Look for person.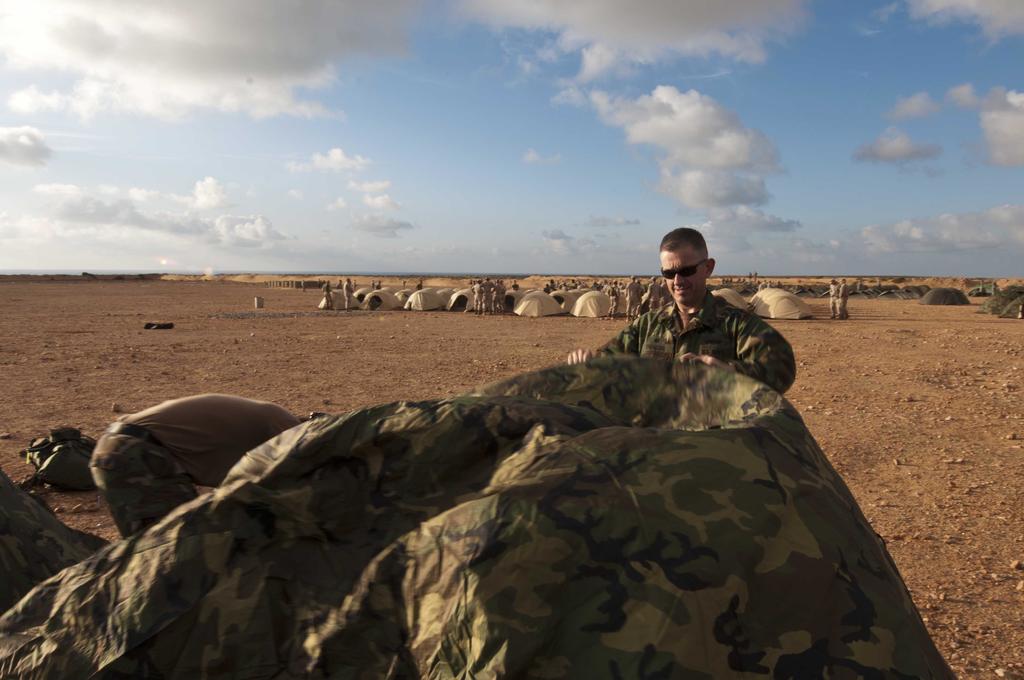
Found: (left=468, top=282, right=483, bottom=316).
